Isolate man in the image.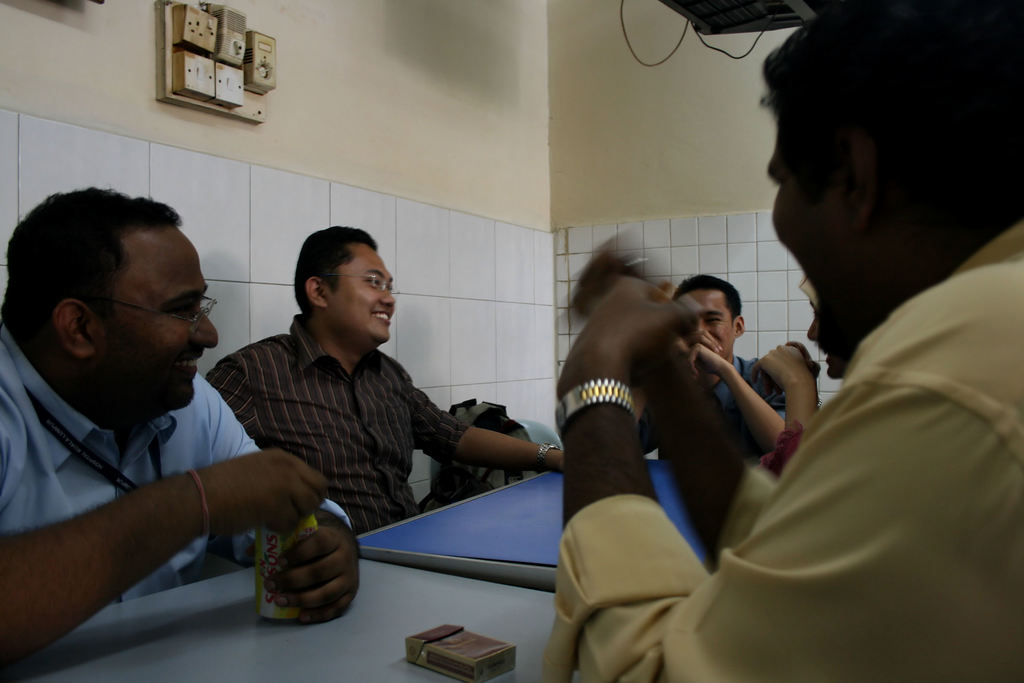
Isolated region: left=202, top=227, right=573, bottom=538.
